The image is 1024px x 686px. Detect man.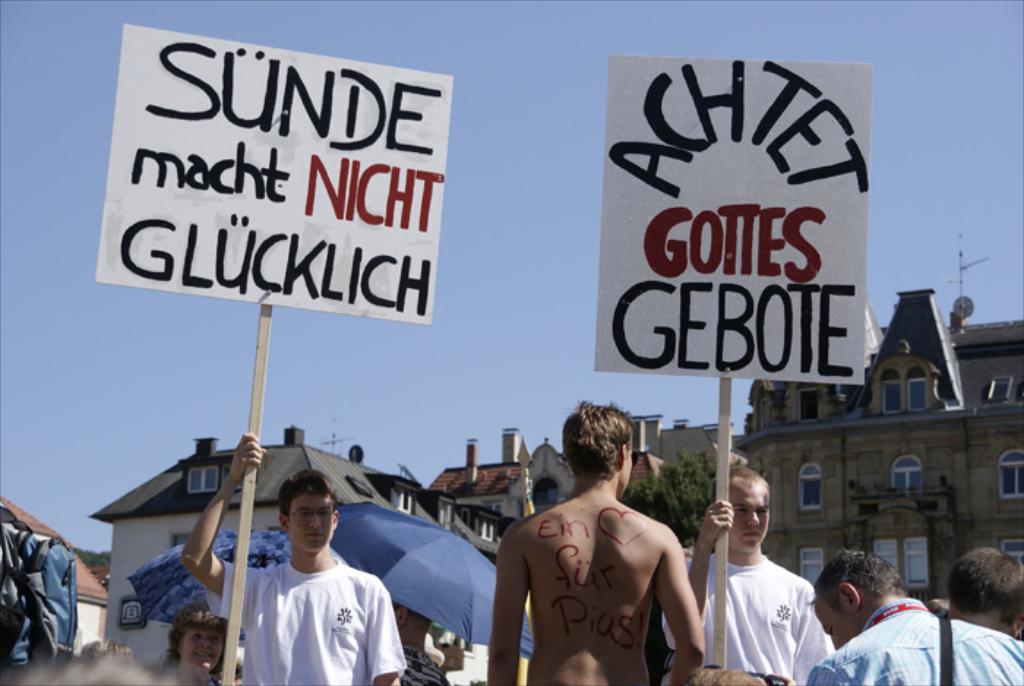
Detection: [left=948, top=550, right=1023, bottom=639].
